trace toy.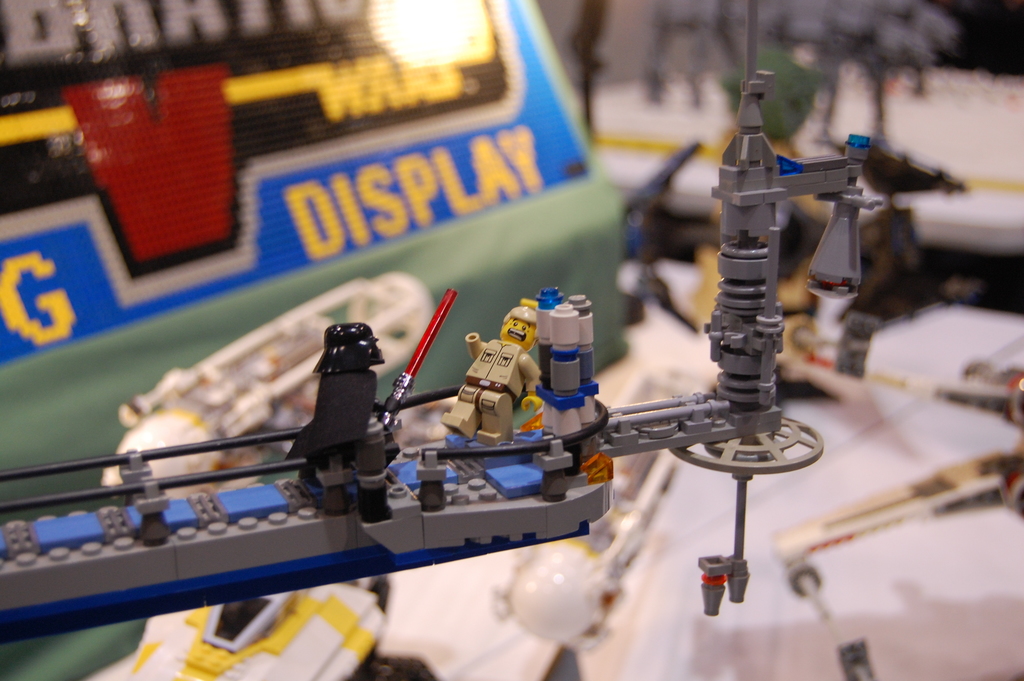
Traced to x1=0 y1=1 x2=885 y2=680.
